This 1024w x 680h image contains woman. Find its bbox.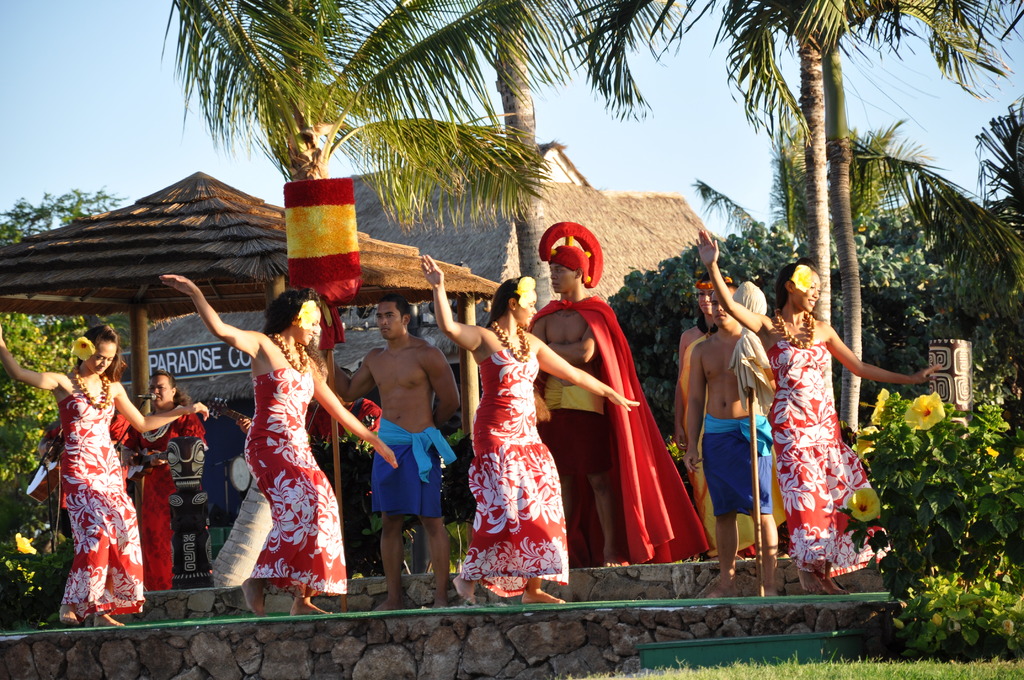
(x1=197, y1=276, x2=355, y2=602).
